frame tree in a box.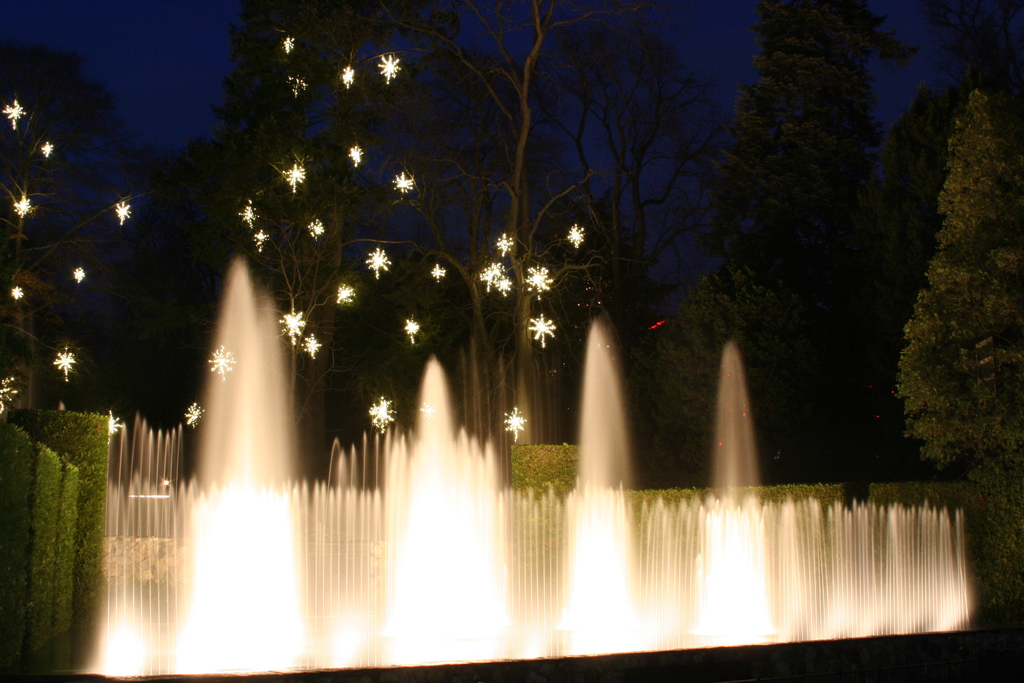
l=0, t=406, r=118, b=667.
